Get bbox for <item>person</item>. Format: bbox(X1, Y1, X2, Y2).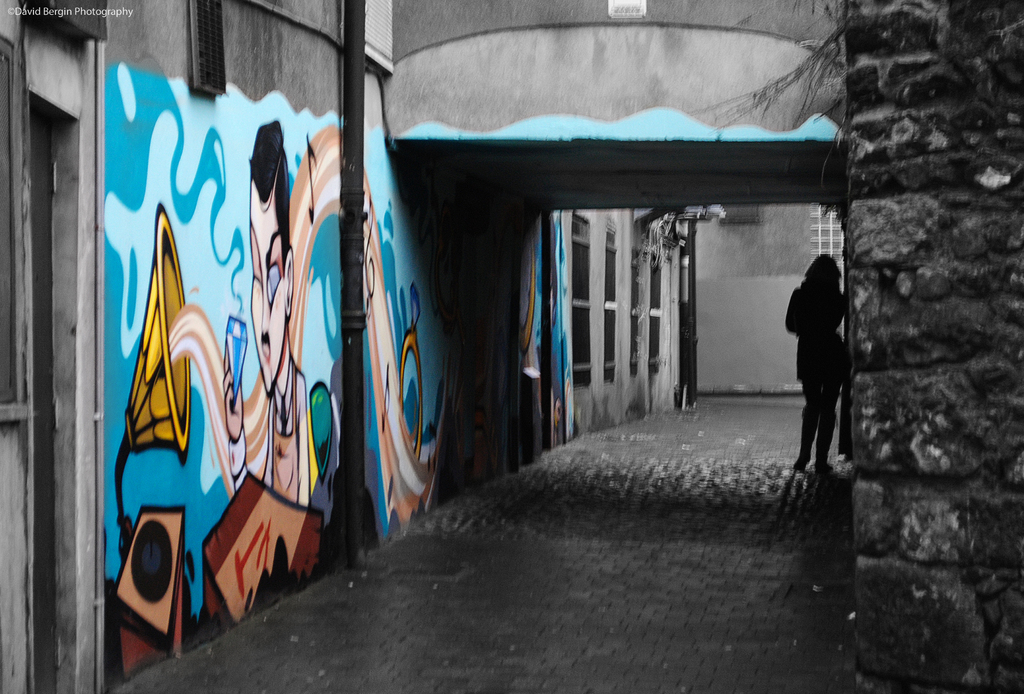
bbox(787, 238, 861, 491).
